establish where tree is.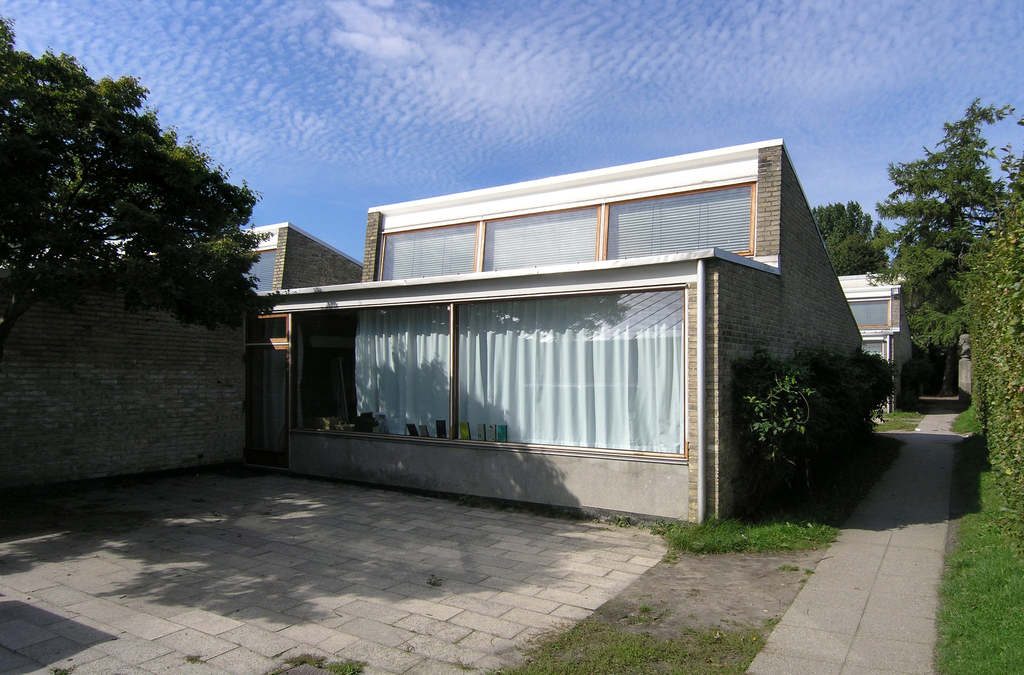
Established at [x1=886, y1=110, x2=1014, y2=388].
